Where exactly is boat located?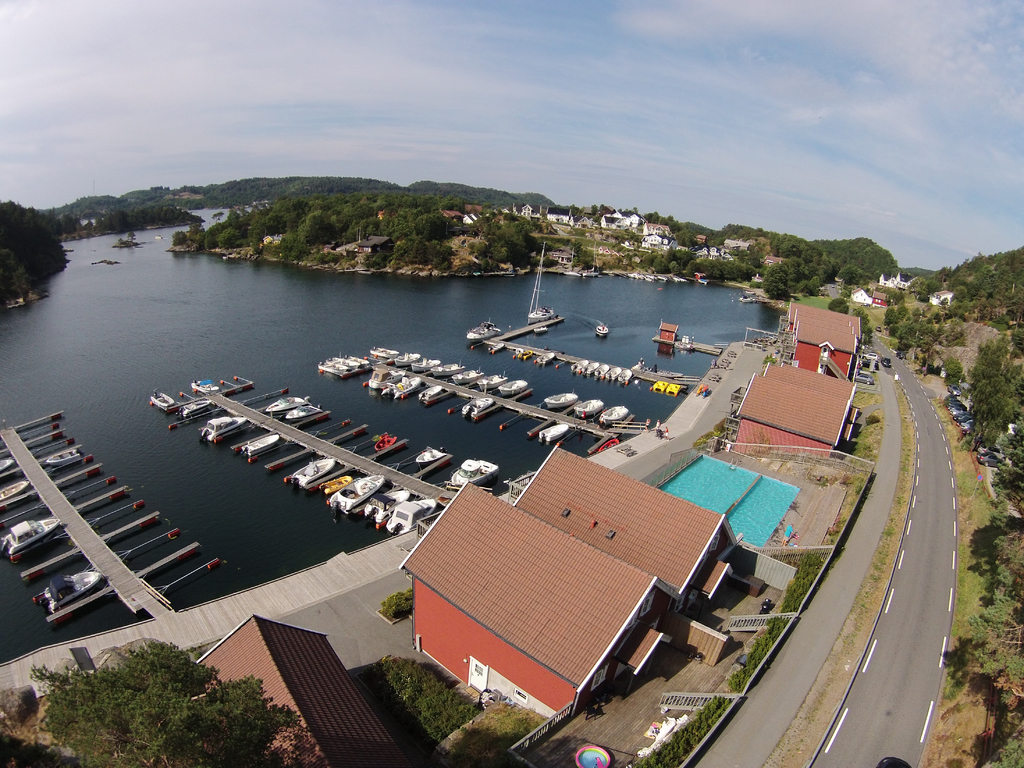
Its bounding box is left=0, top=479, right=29, bottom=504.
